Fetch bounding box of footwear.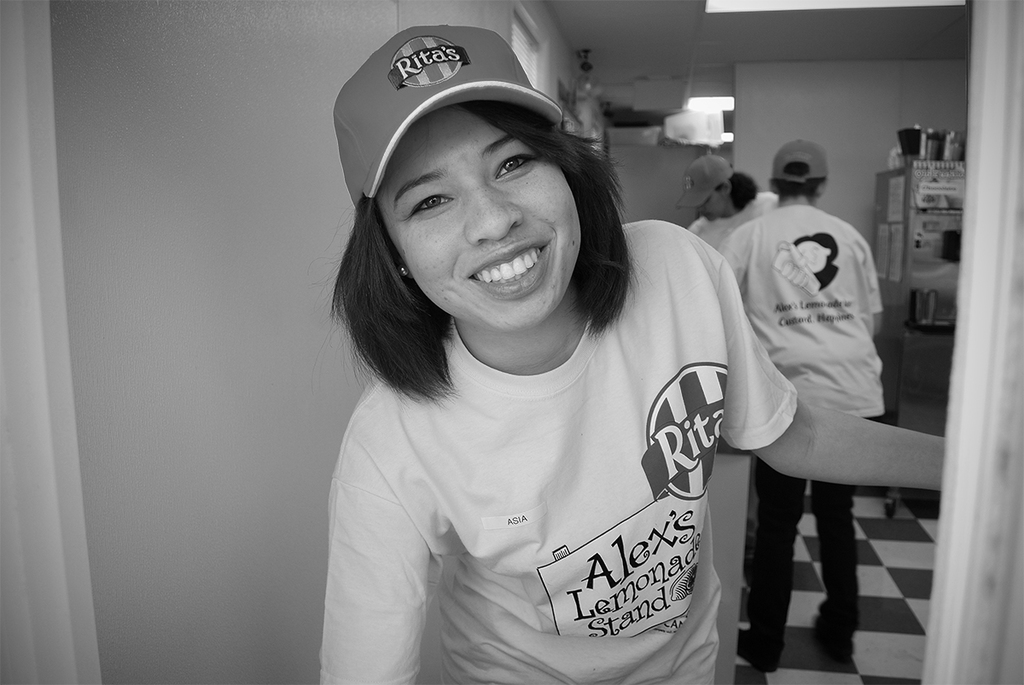
Bbox: <region>811, 628, 857, 658</region>.
